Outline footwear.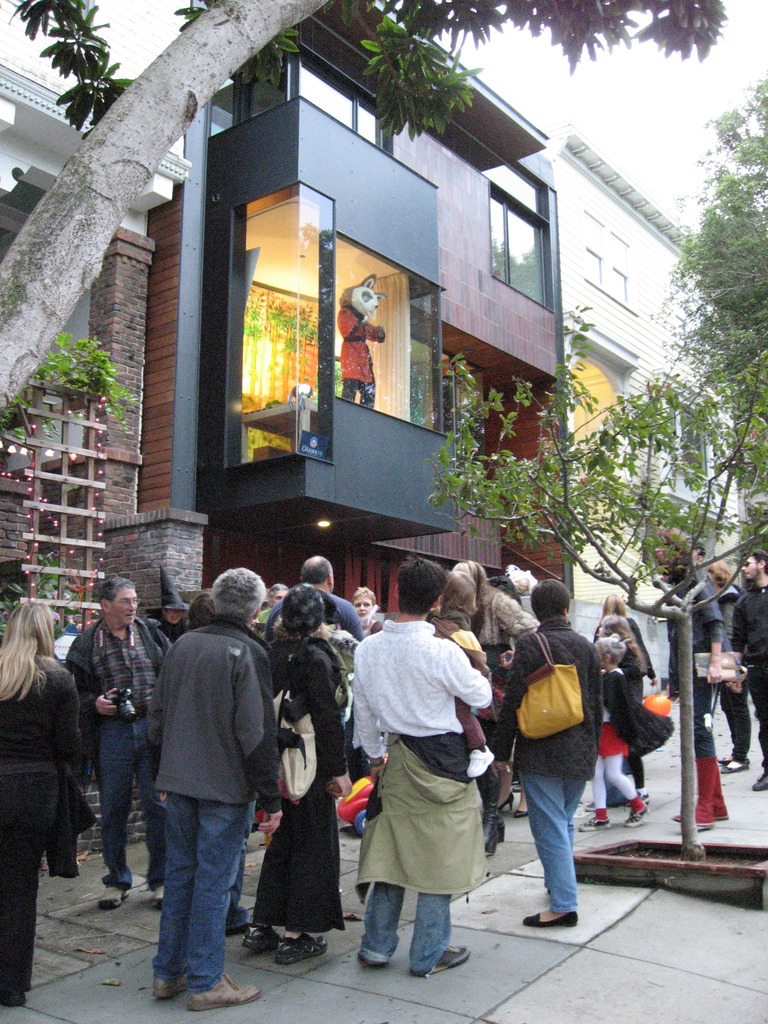
Outline: pyautogui.locateOnScreen(239, 919, 275, 957).
